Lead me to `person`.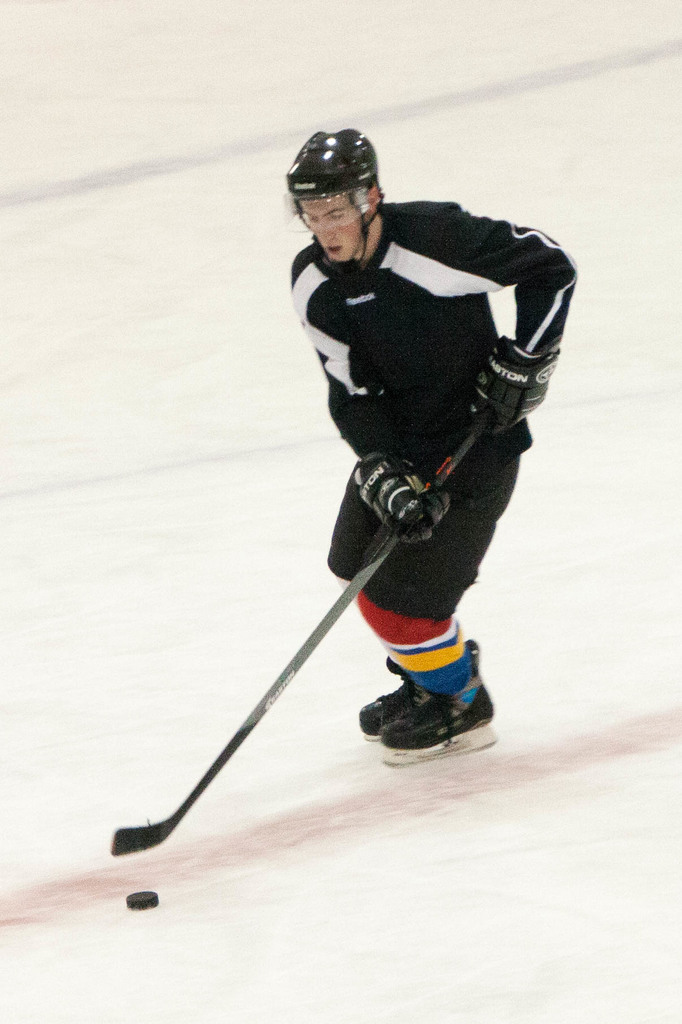
Lead to bbox=(282, 74, 558, 828).
